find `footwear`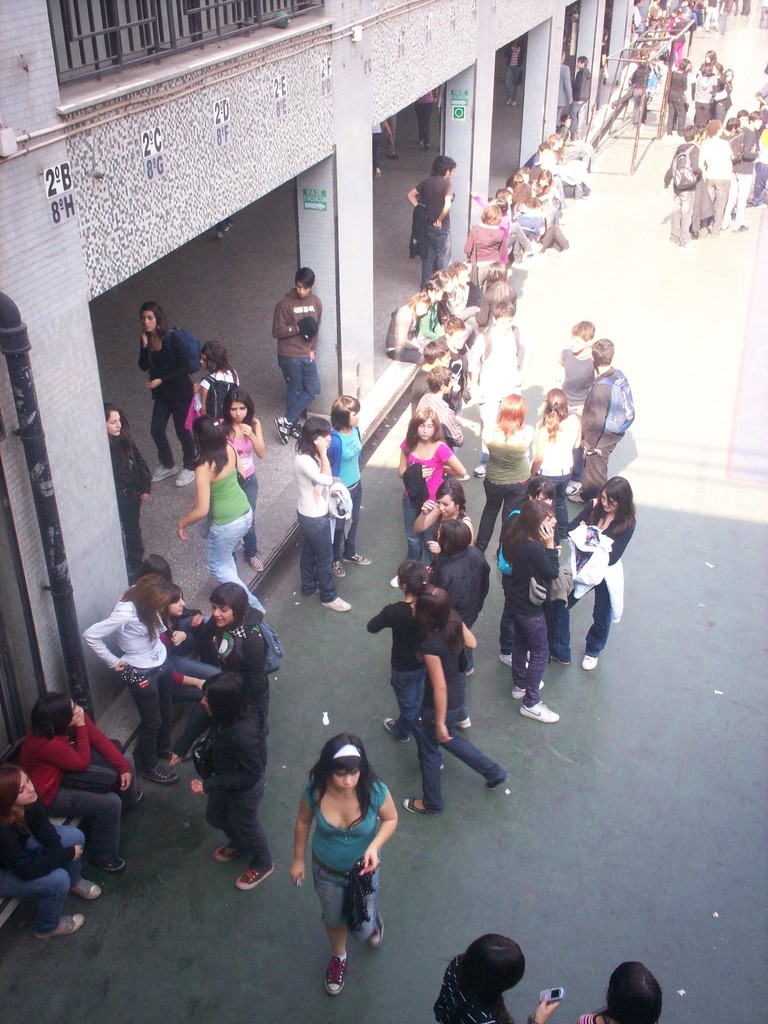
(525,697,561,722)
